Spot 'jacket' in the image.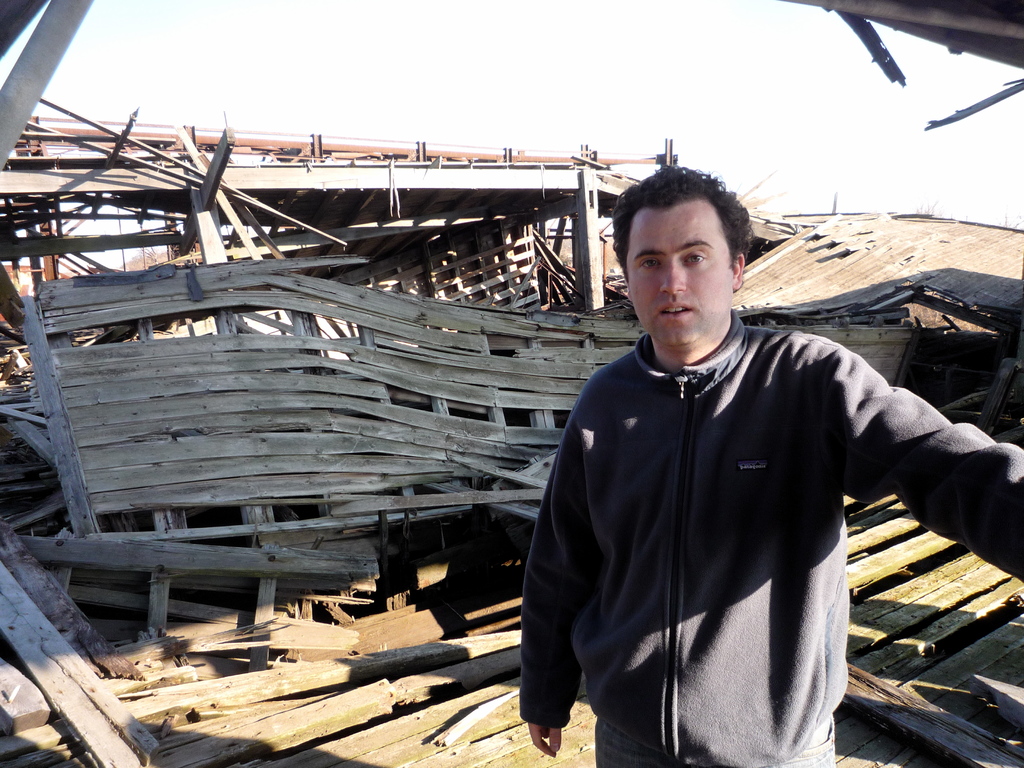
'jacket' found at l=522, t=313, r=1023, b=767.
